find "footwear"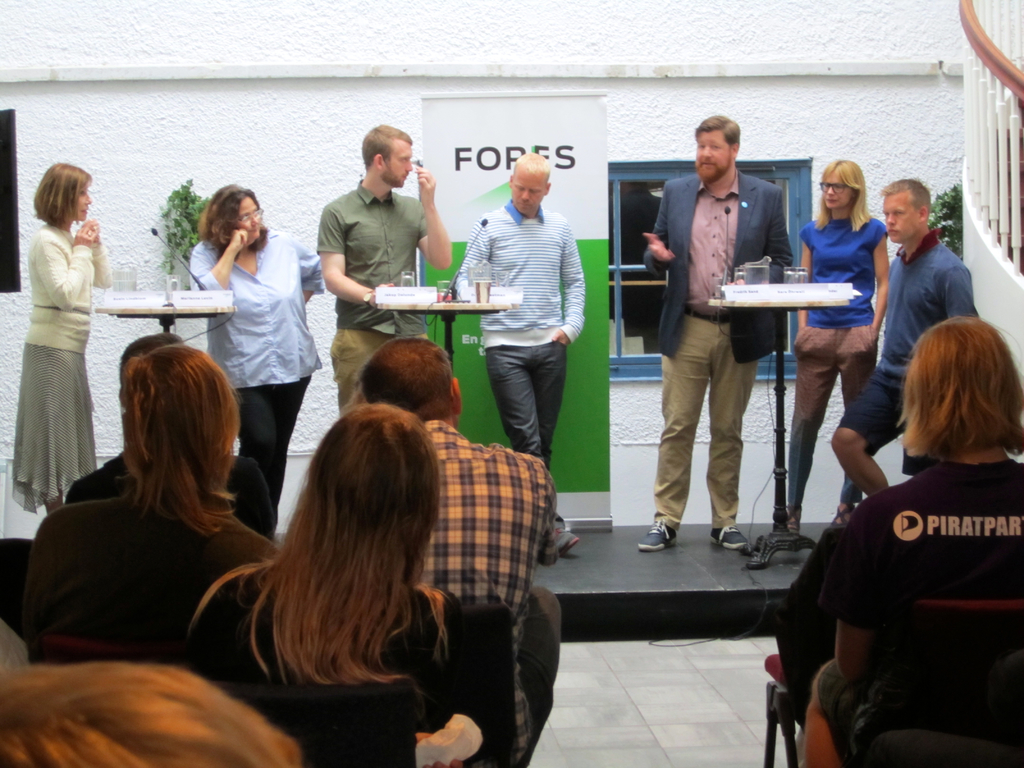
region(840, 504, 856, 527)
